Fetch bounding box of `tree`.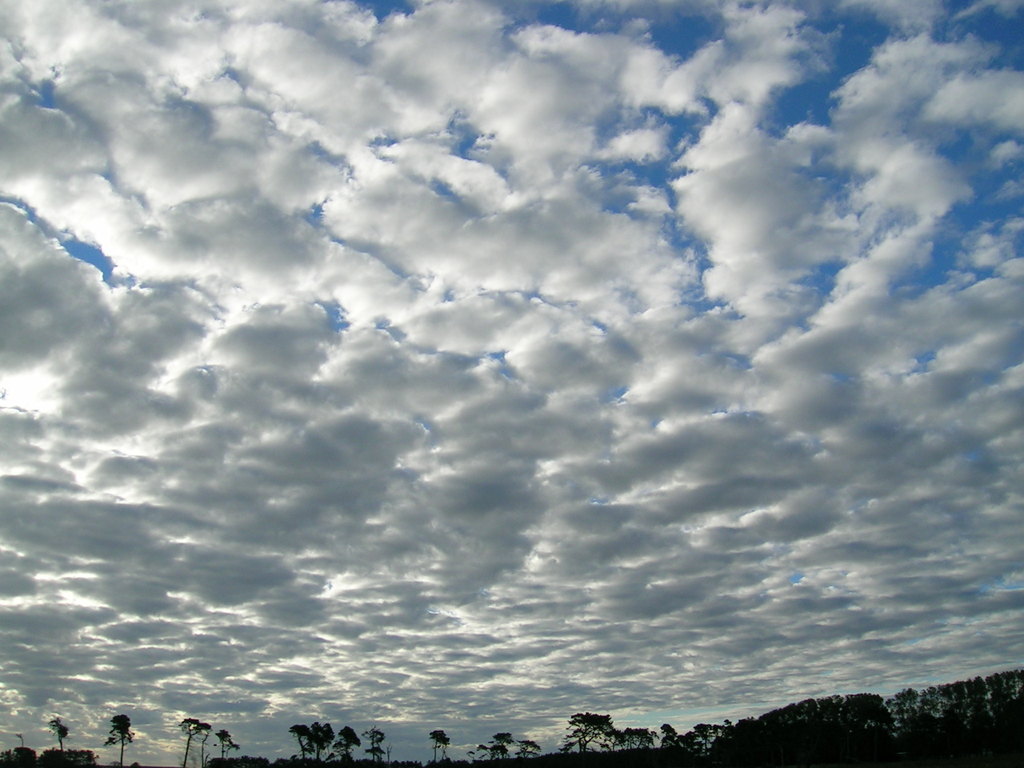
Bbox: detection(364, 721, 387, 760).
